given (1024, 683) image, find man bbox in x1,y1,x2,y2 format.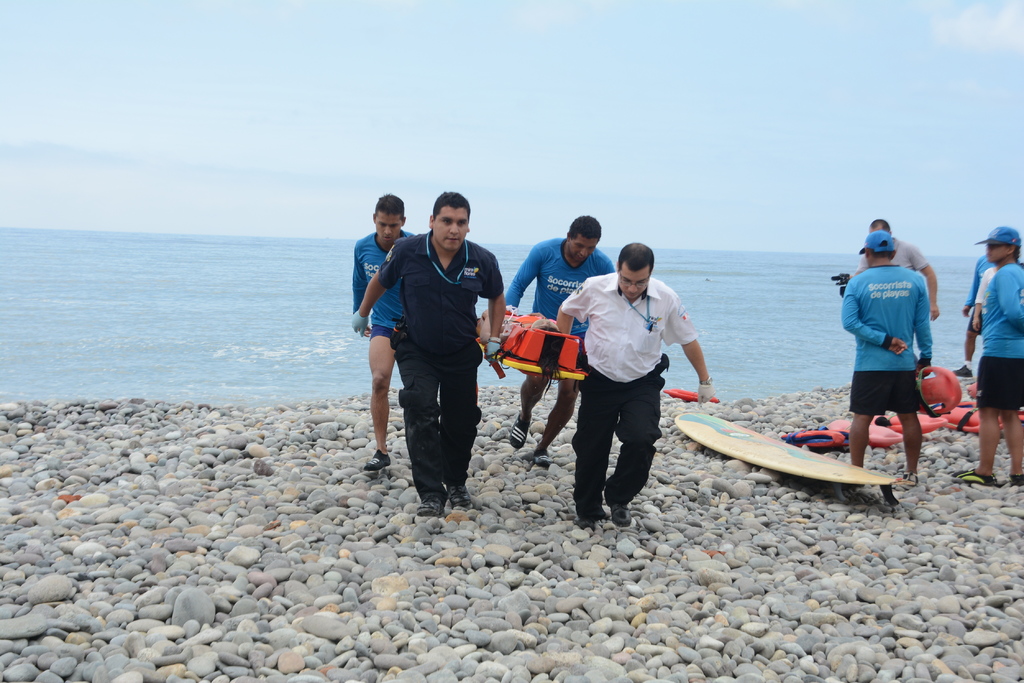
973,257,1005,334.
